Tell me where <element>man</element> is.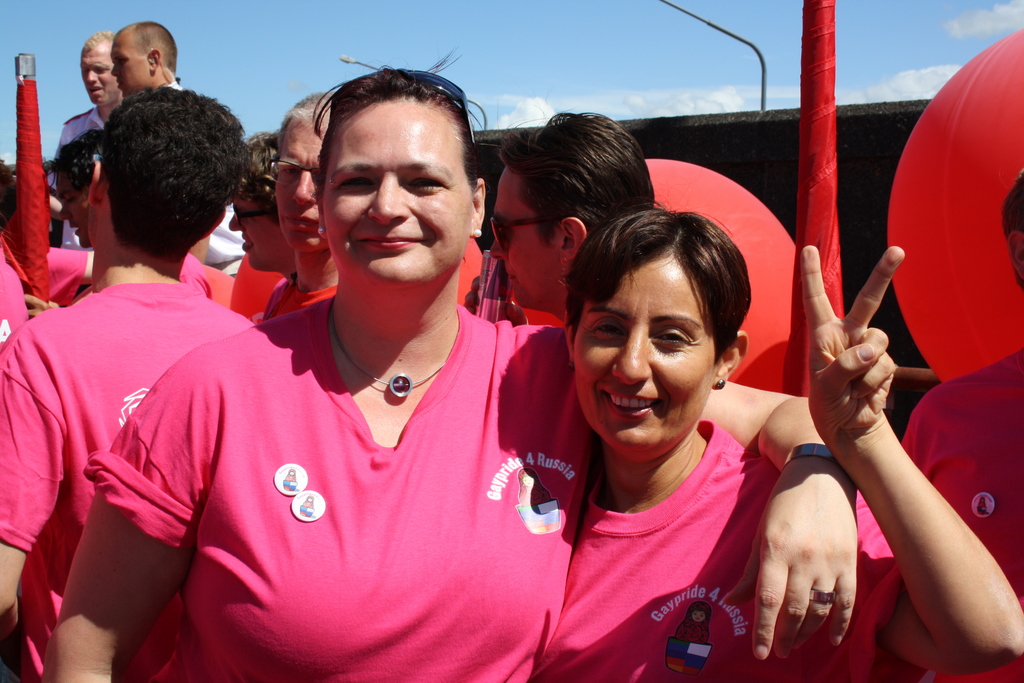
<element>man</element> is at crop(902, 161, 1023, 682).
